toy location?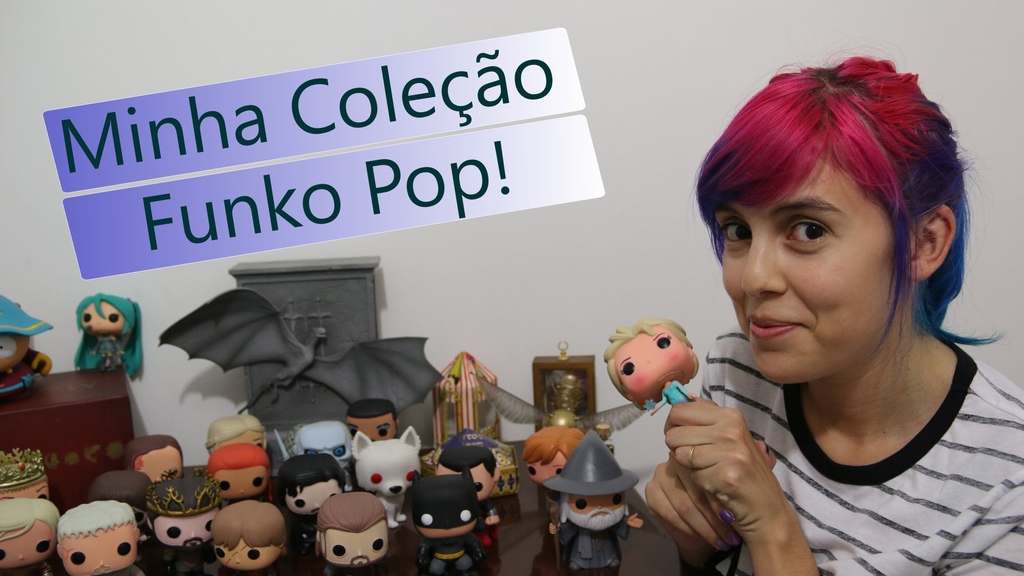
[151, 277, 455, 444]
